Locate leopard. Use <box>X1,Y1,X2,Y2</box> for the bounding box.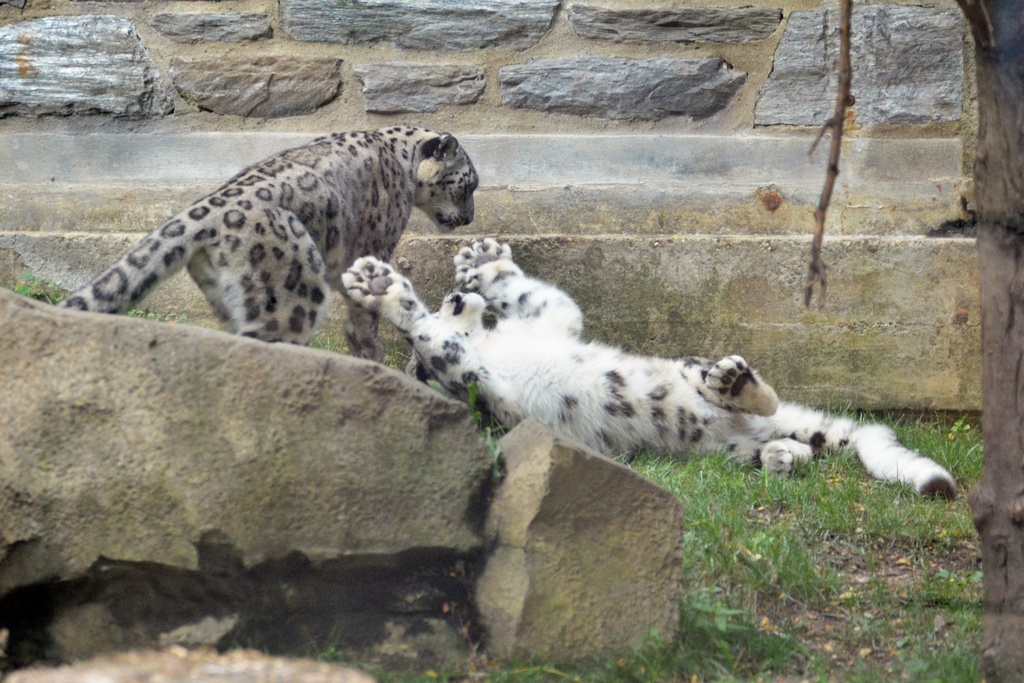
<box>342,234,957,490</box>.
